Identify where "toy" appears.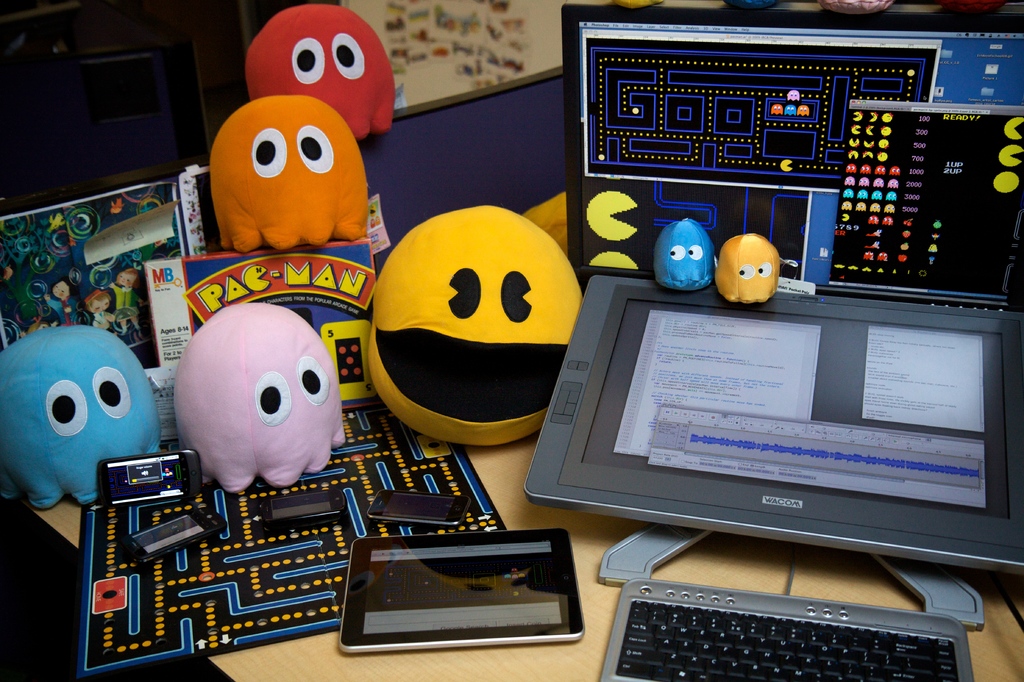
Appears at <region>336, 338, 365, 383</region>.
